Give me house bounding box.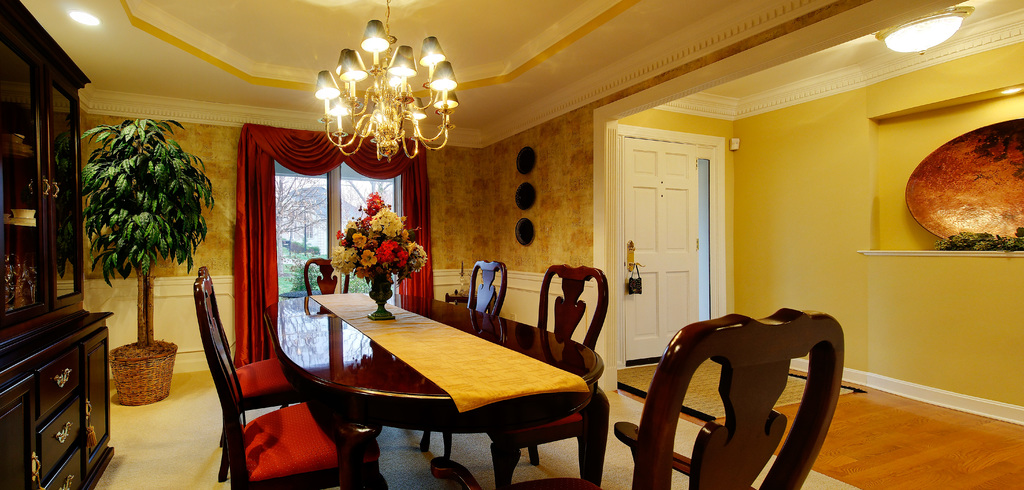
[left=0, top=0, right=1023, bottom=489].
